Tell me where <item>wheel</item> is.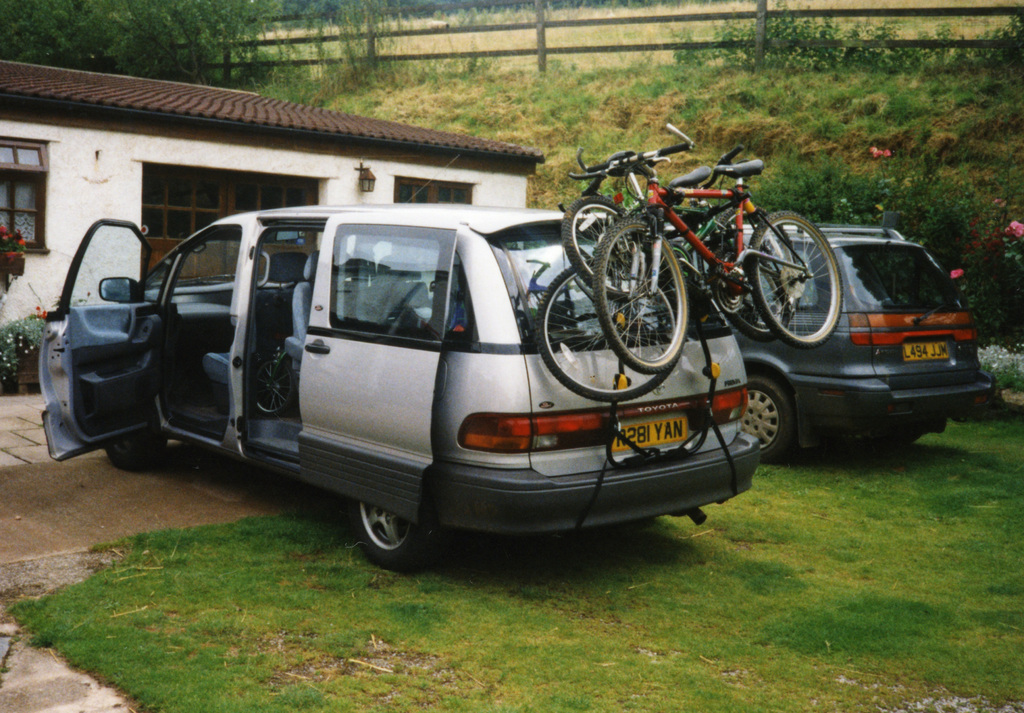
<item>wheel</item> is at (598, 220, 687, 367).
